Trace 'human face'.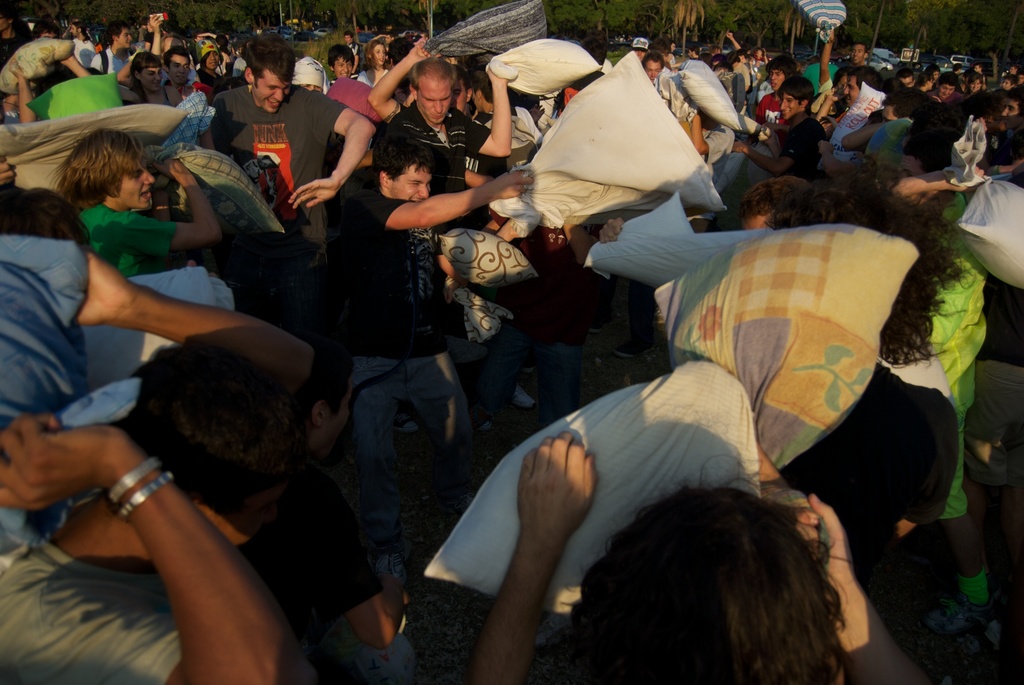
Traced to region(417, 86, 456, 127).
